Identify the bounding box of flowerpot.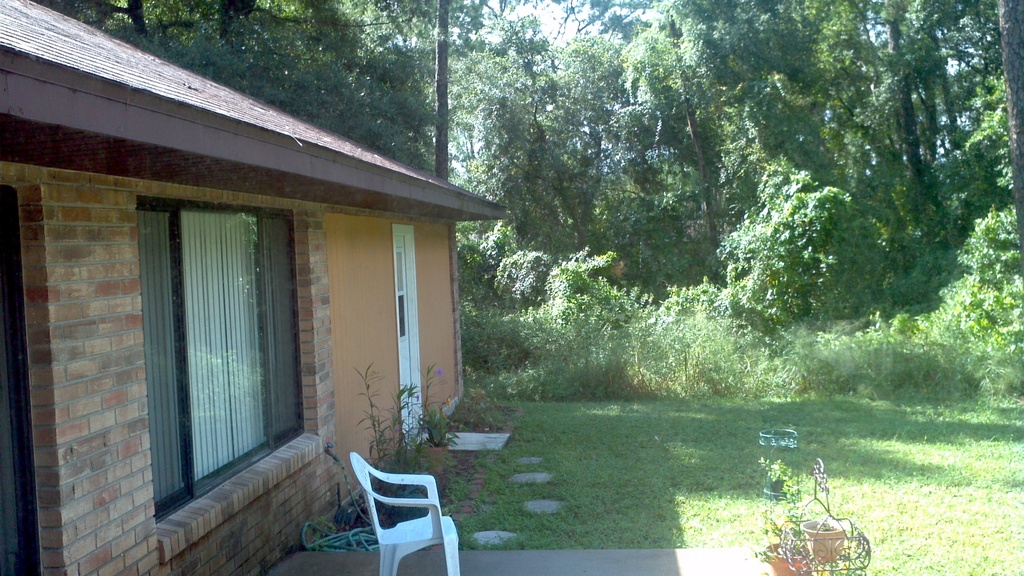
(416, 445, 449, 471).
